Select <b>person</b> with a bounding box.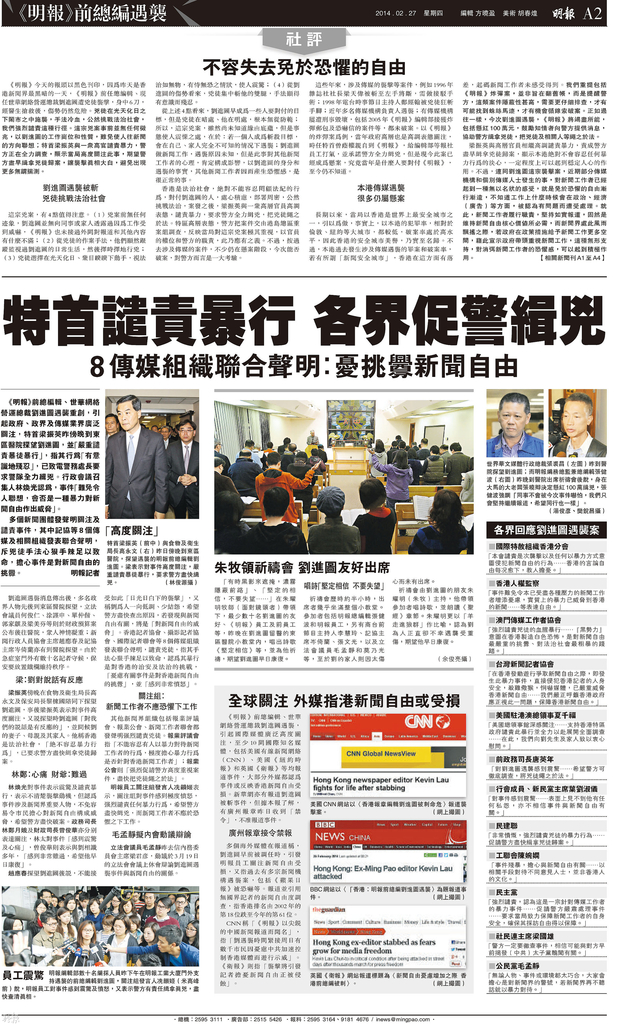
{"left": 404, "top": 490, "right": 468, "bottom": 550}.
